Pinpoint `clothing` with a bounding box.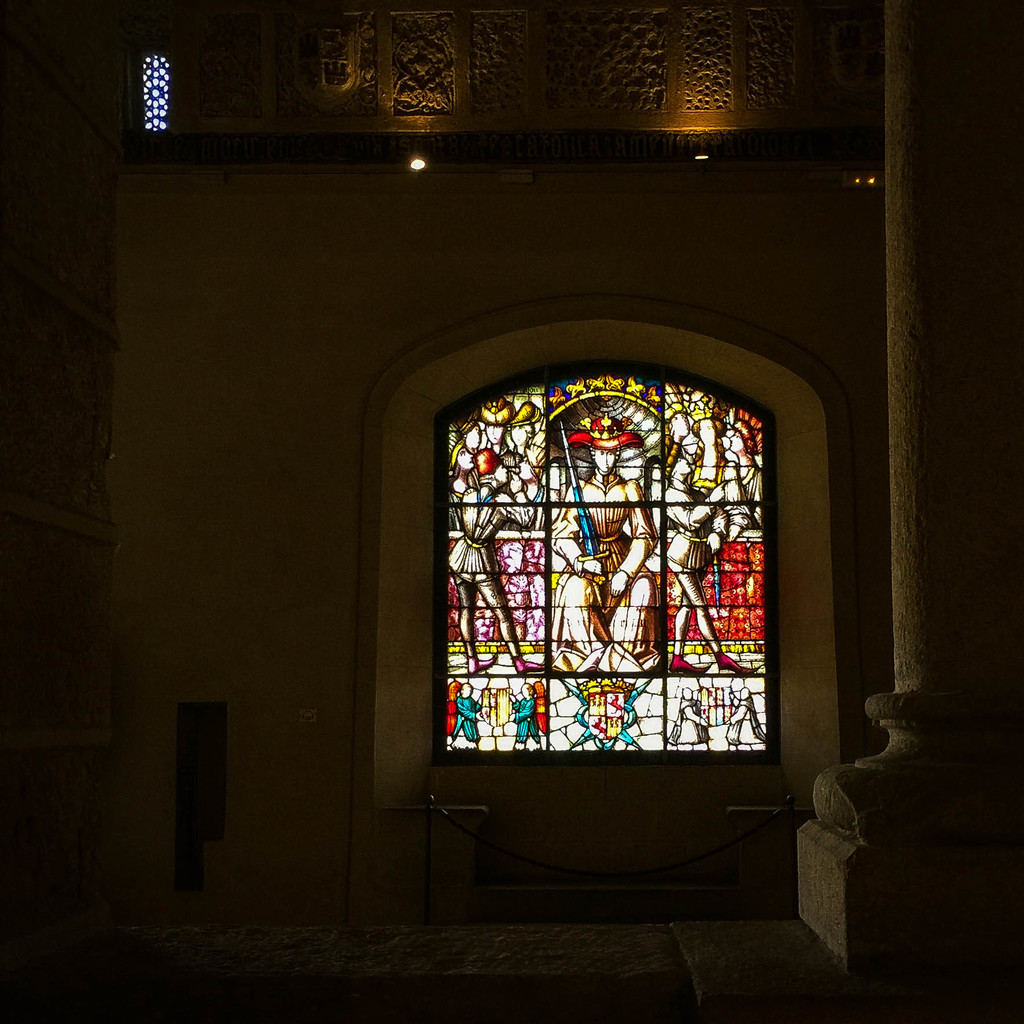
box(727, 696, 767, 745).
